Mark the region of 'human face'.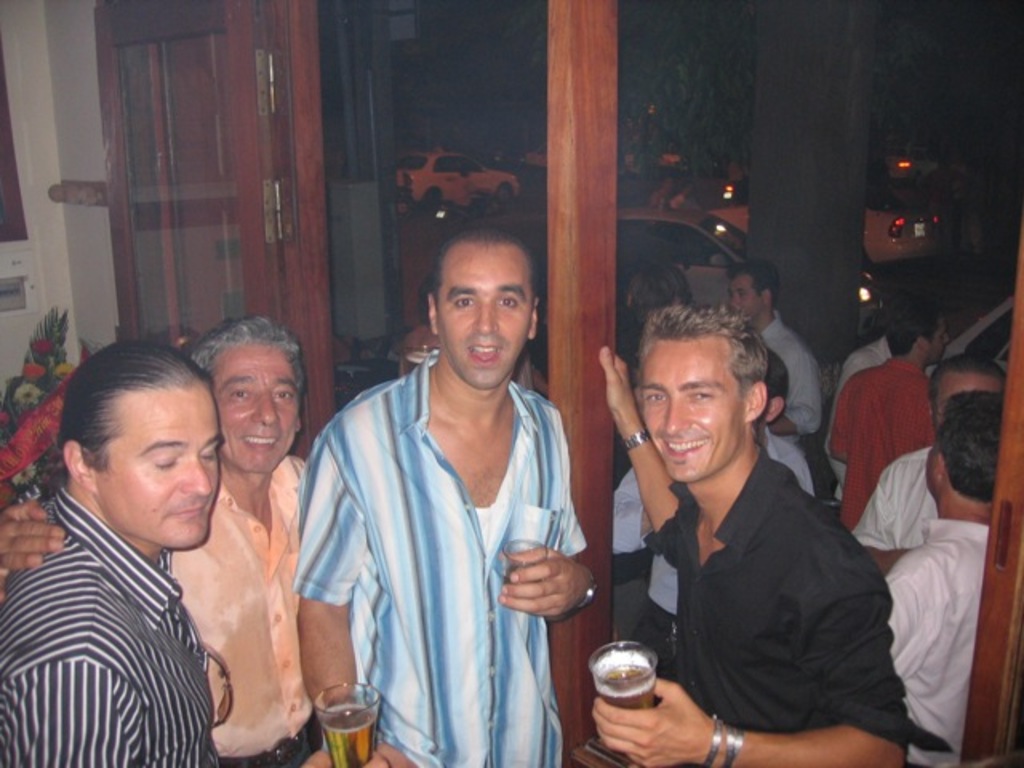
Region: 730:274:762:325.
